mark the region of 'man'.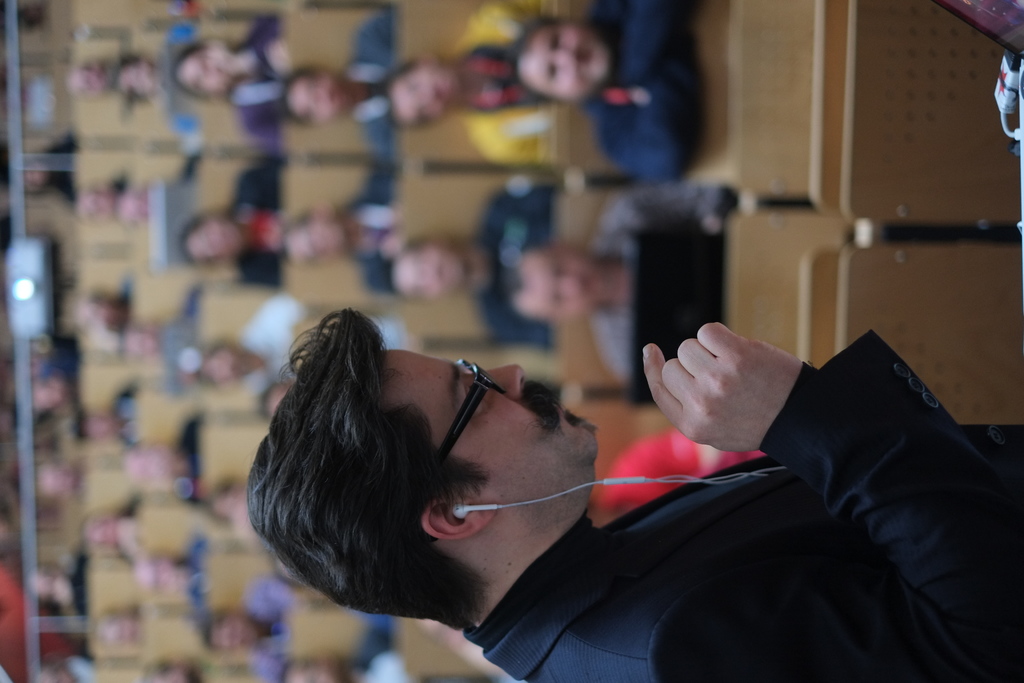
Region: detection(511, 0, 700, 179).
